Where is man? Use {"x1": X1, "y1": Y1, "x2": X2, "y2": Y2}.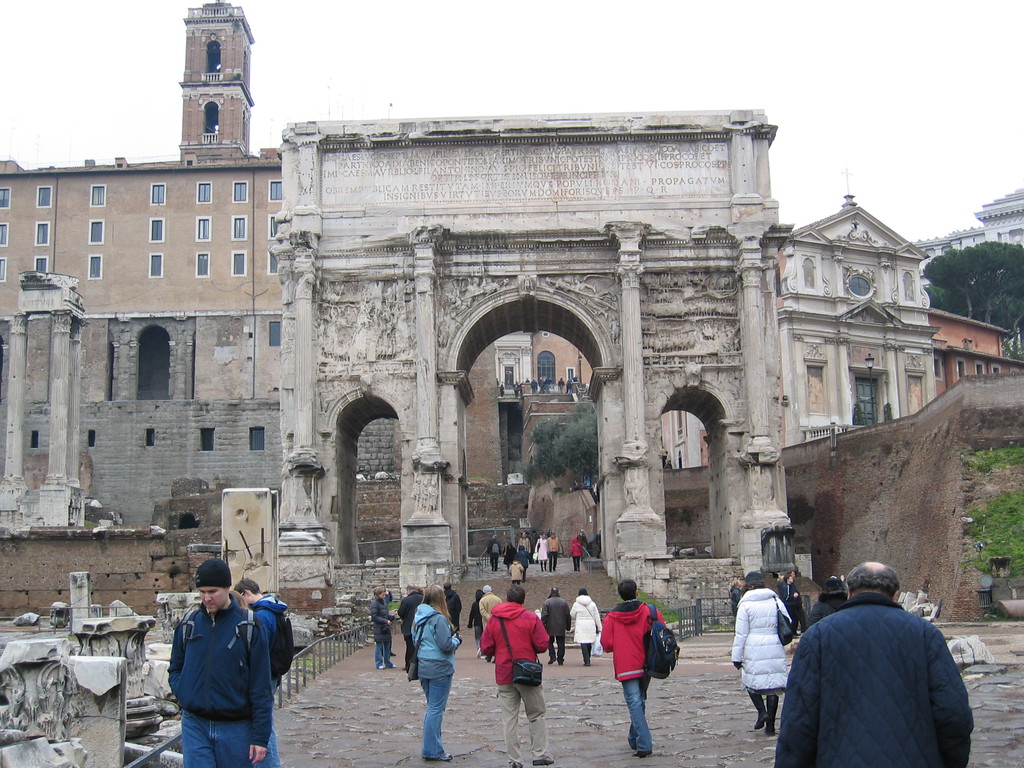
{"x1": 602, "y1": 580, "x2": 666, "y2": 755}.
